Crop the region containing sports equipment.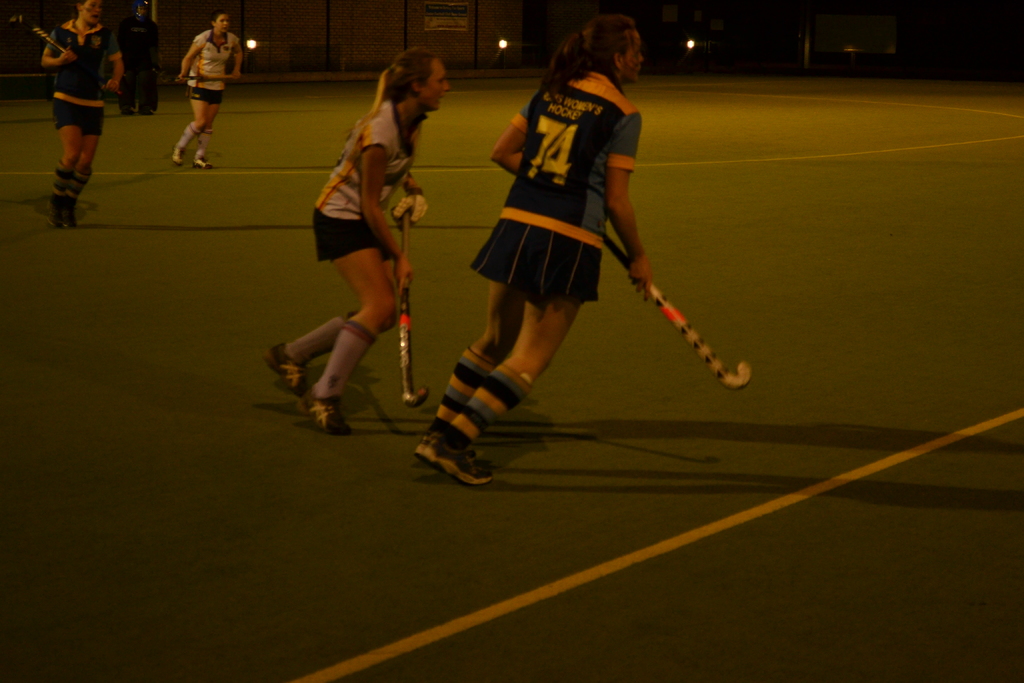
Crop region: <region>398, 186, 432, 407</region>.
